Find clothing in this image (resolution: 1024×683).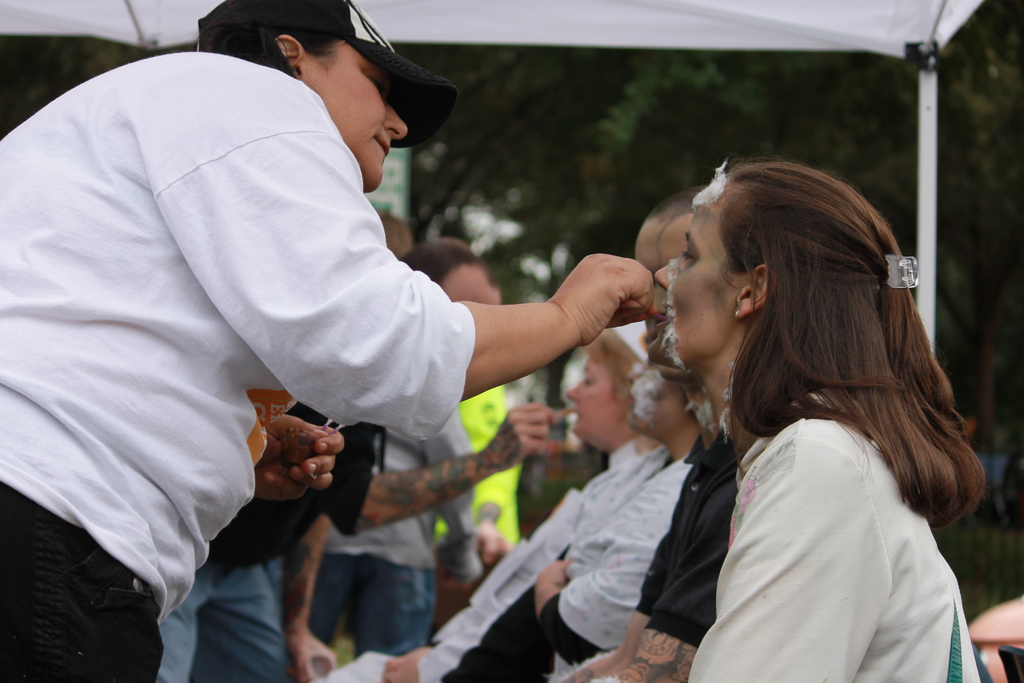
bbox=[326, 433, 668, 682].
